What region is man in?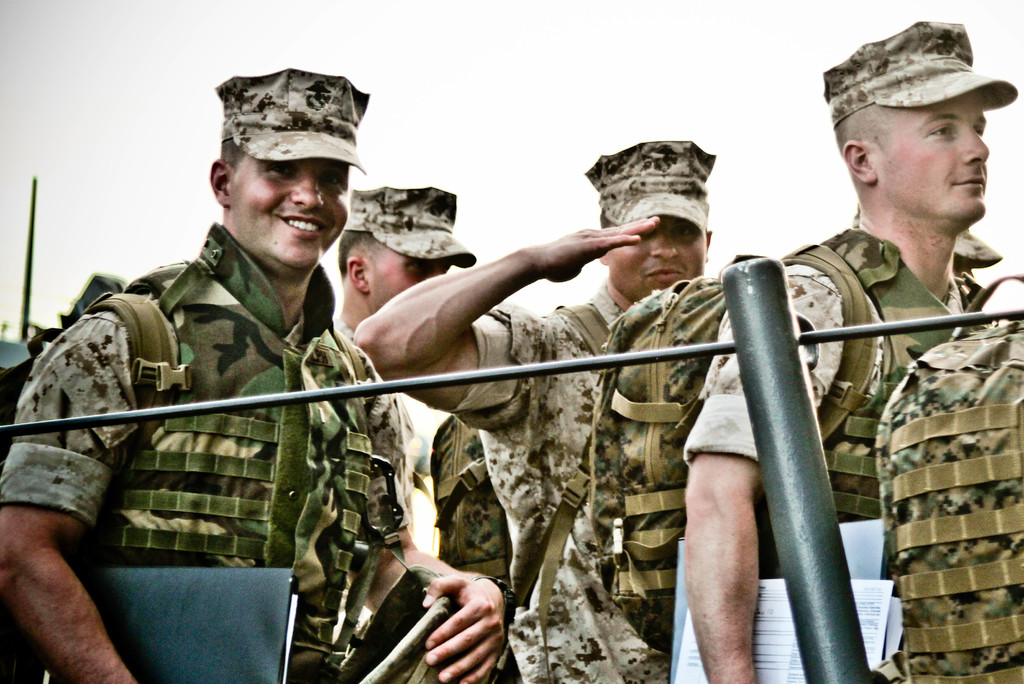
Rect(357, 136, 735, 680).
